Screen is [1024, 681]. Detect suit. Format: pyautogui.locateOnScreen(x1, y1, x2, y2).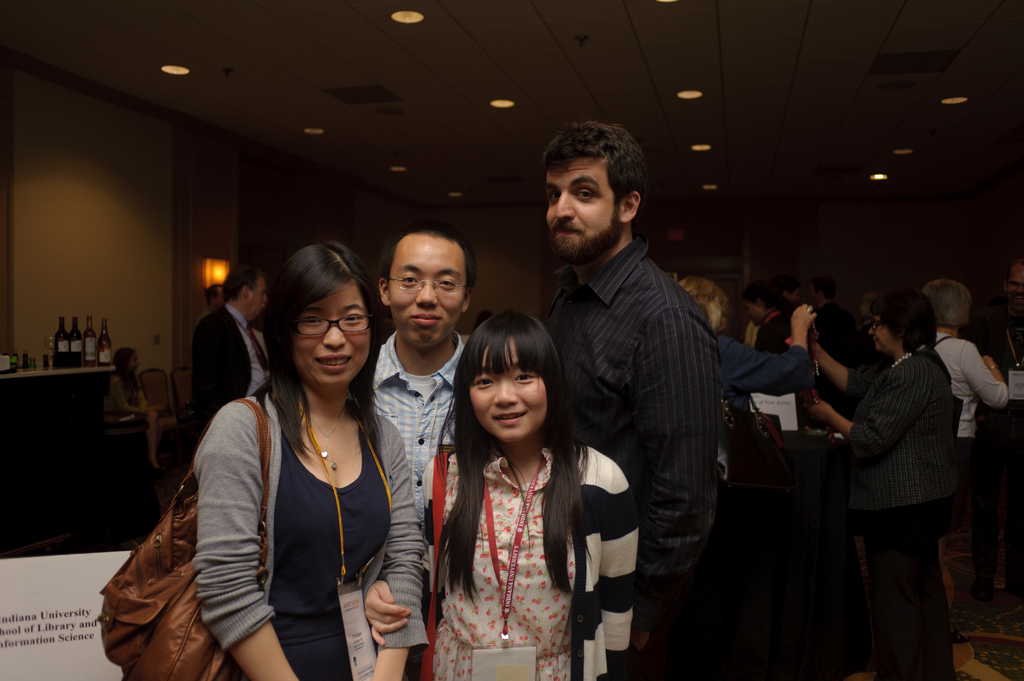
pyautogui.locateOnScreen(715, 335, 817, 405).
